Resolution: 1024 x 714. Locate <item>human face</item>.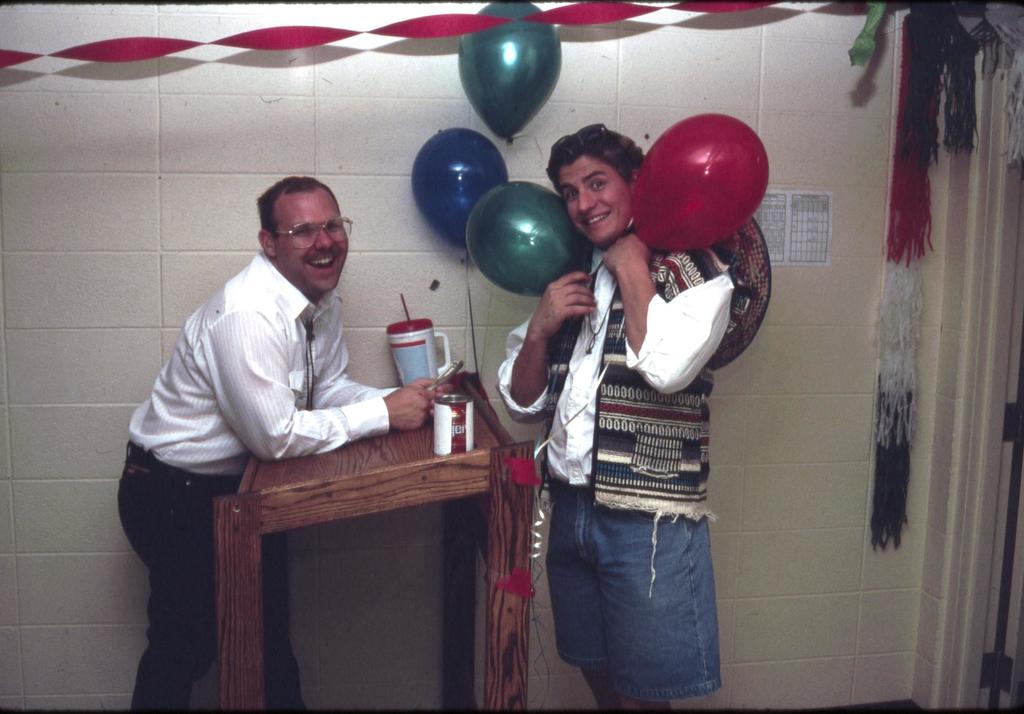
(left=276, top=193, right=347, bottom=292).
